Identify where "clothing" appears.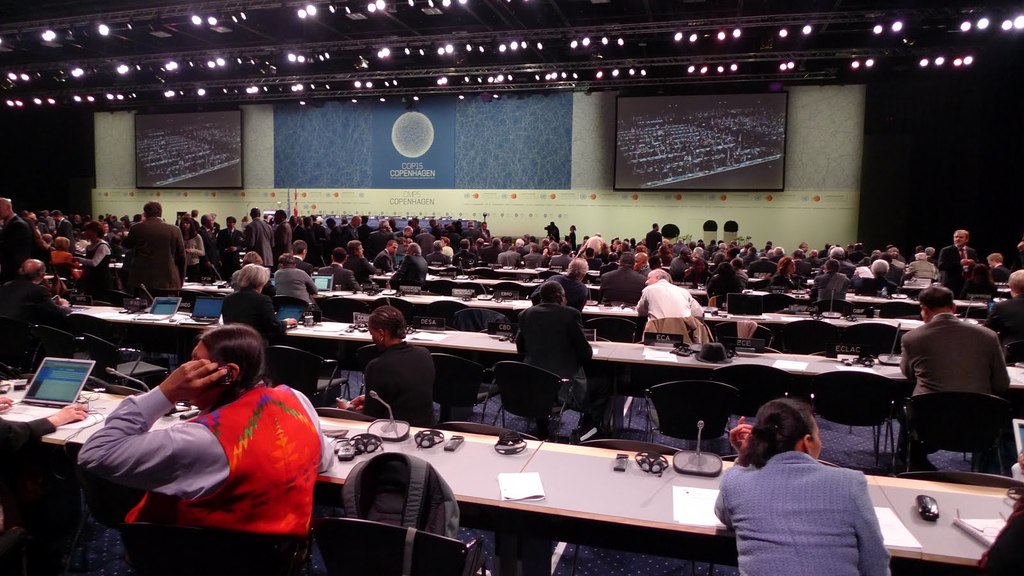
Appears at x1=276 y1=266 x2=321 y2=310.
